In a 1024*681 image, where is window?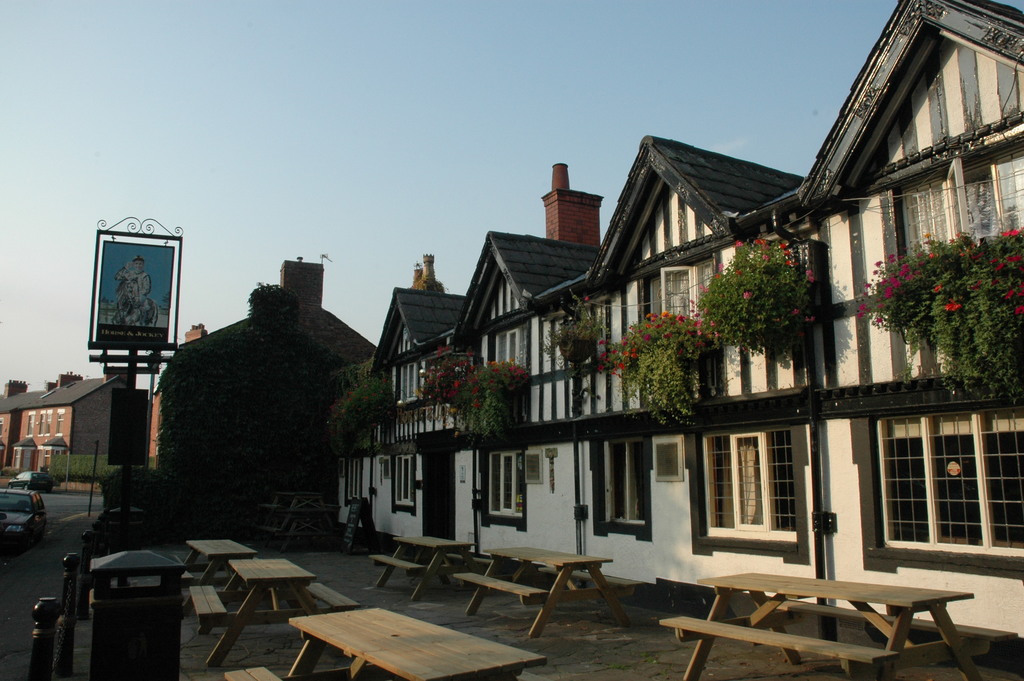
478, 432, 532, 534.
